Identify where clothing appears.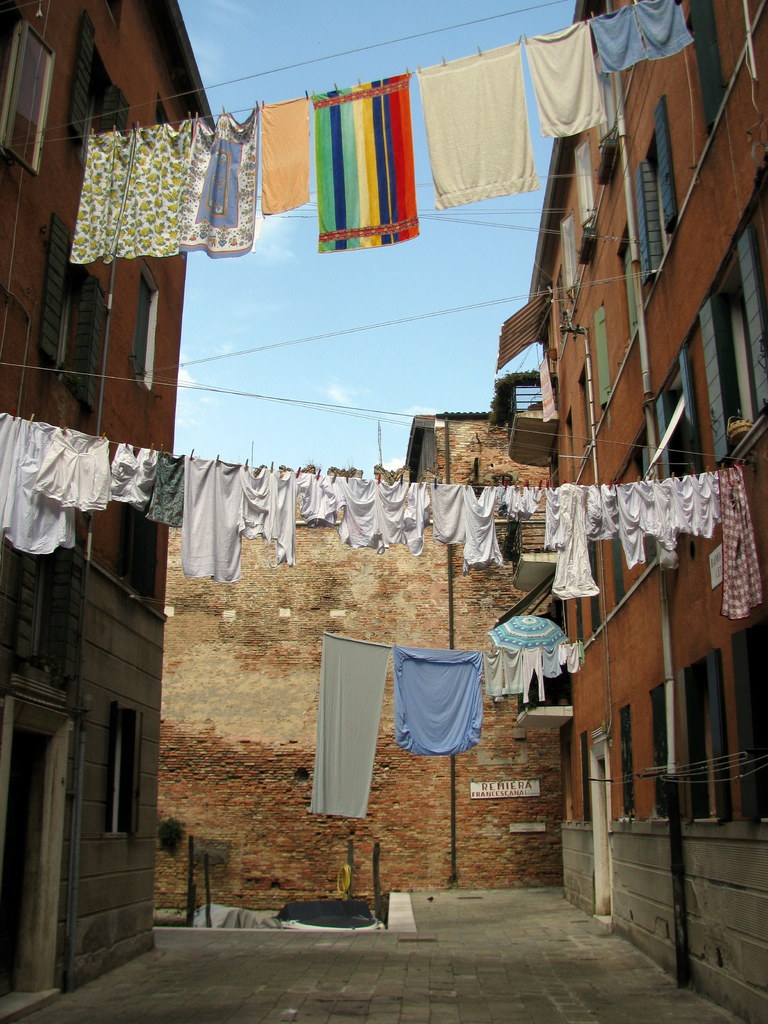
Appears at (left=31, top=109, right=280, bottom=272).
